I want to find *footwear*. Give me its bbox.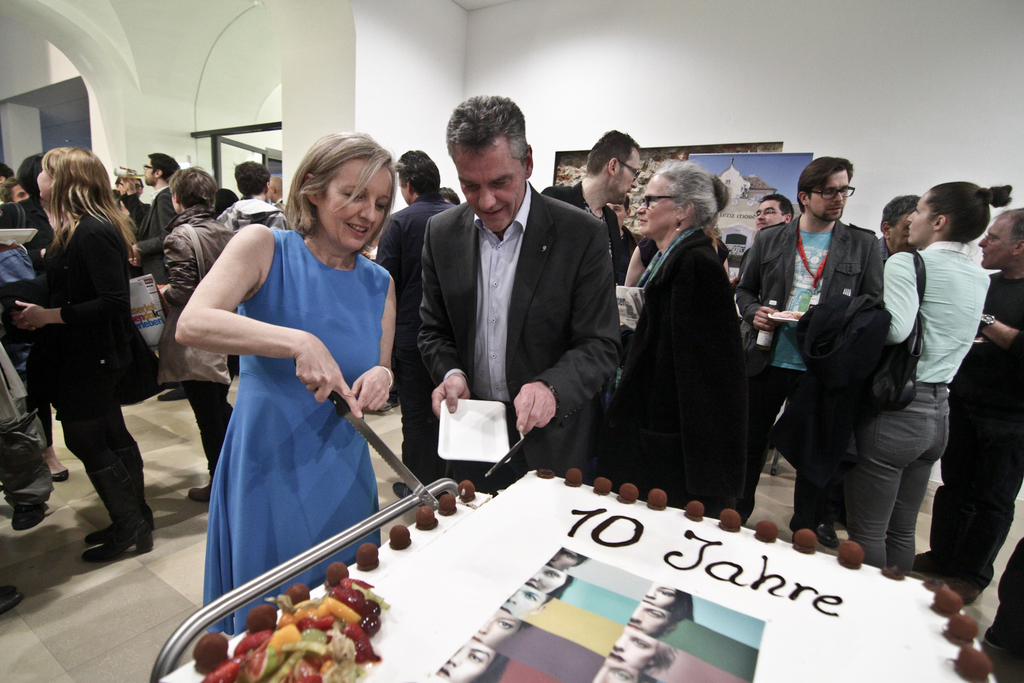
<box>87,514,162,539</box>.
